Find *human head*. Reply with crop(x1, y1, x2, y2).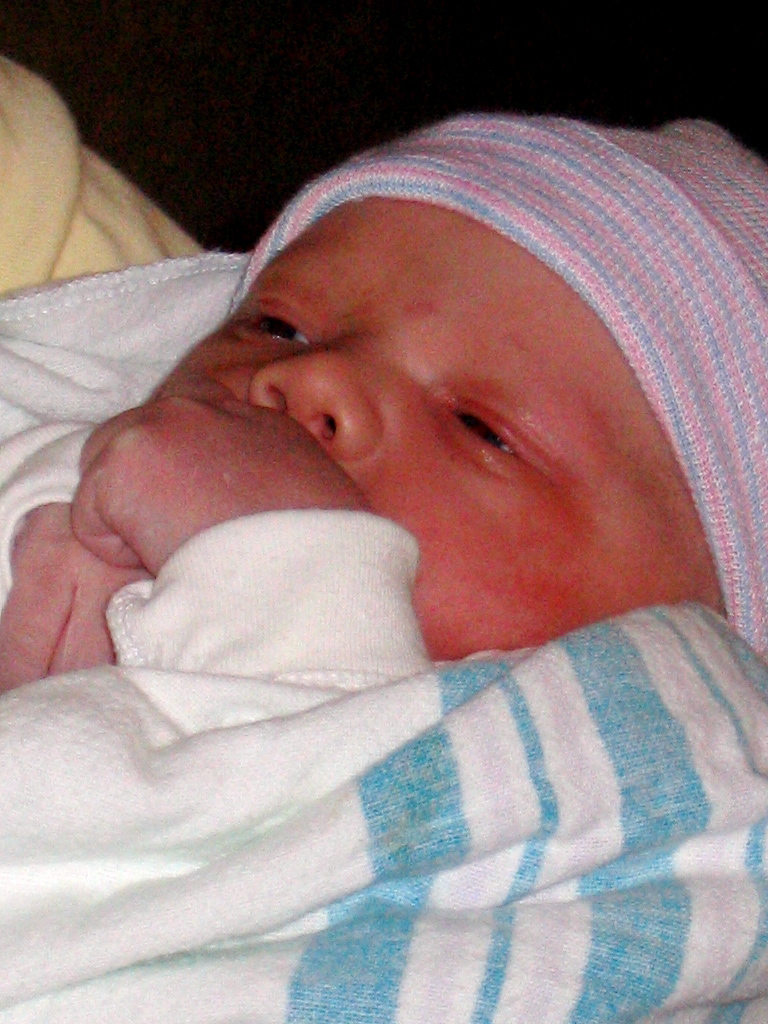
crop(63, 140, 700, 717).
